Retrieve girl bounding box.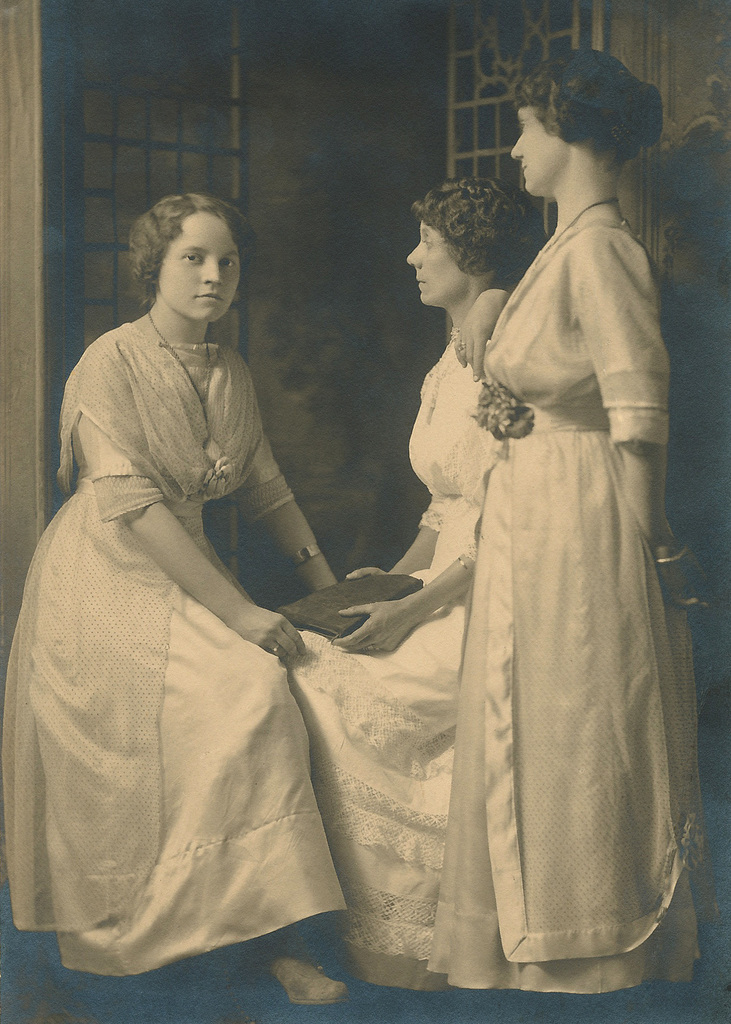
Bounding box: 0/195/342/1008.
